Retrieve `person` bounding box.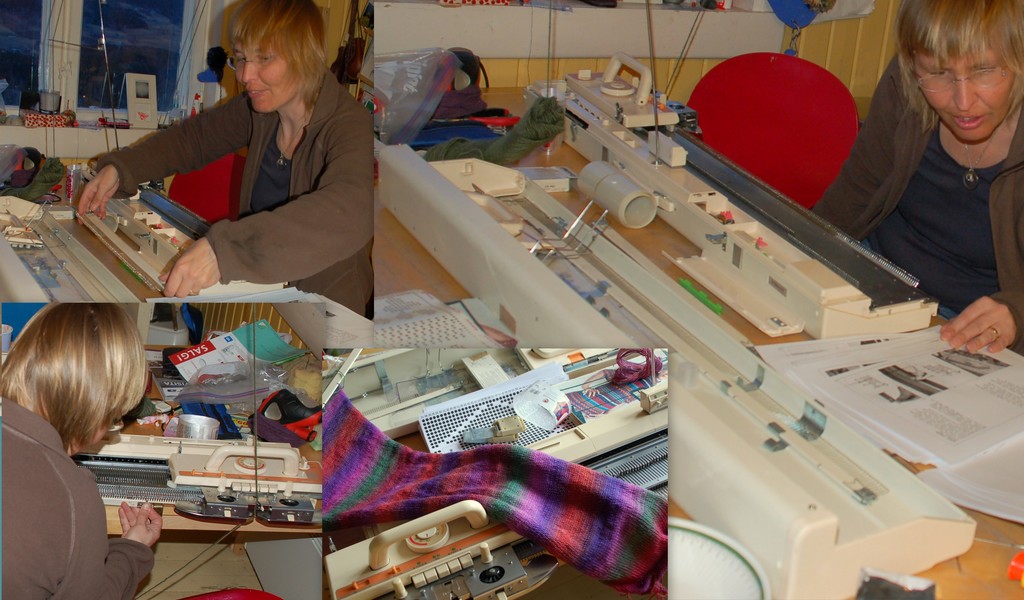
Bounding box: x1=0 y1=305 x2=172 y2=599.
